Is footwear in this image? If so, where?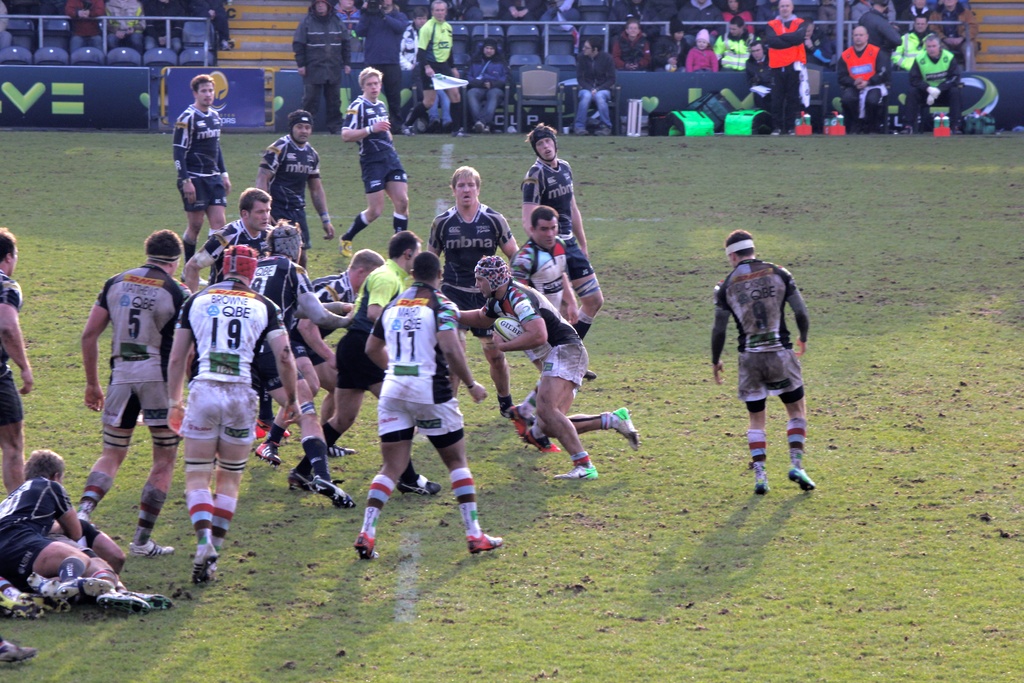
Yes, at locate(521, 431, 564, 451).
